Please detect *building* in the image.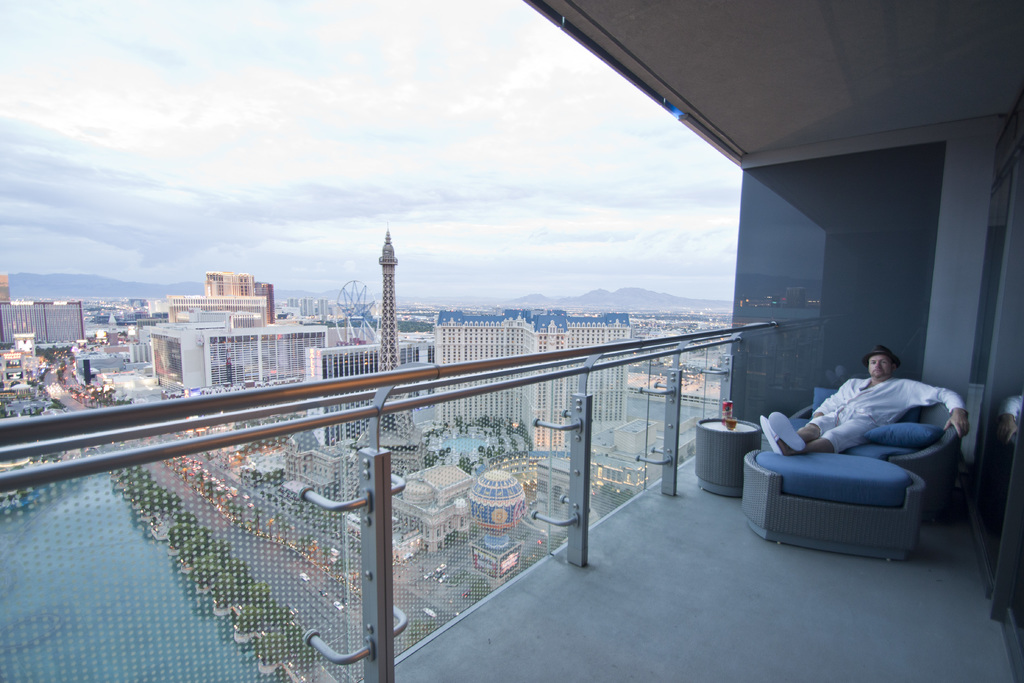
x1=0 y1=298 x2=90 y2=349.
